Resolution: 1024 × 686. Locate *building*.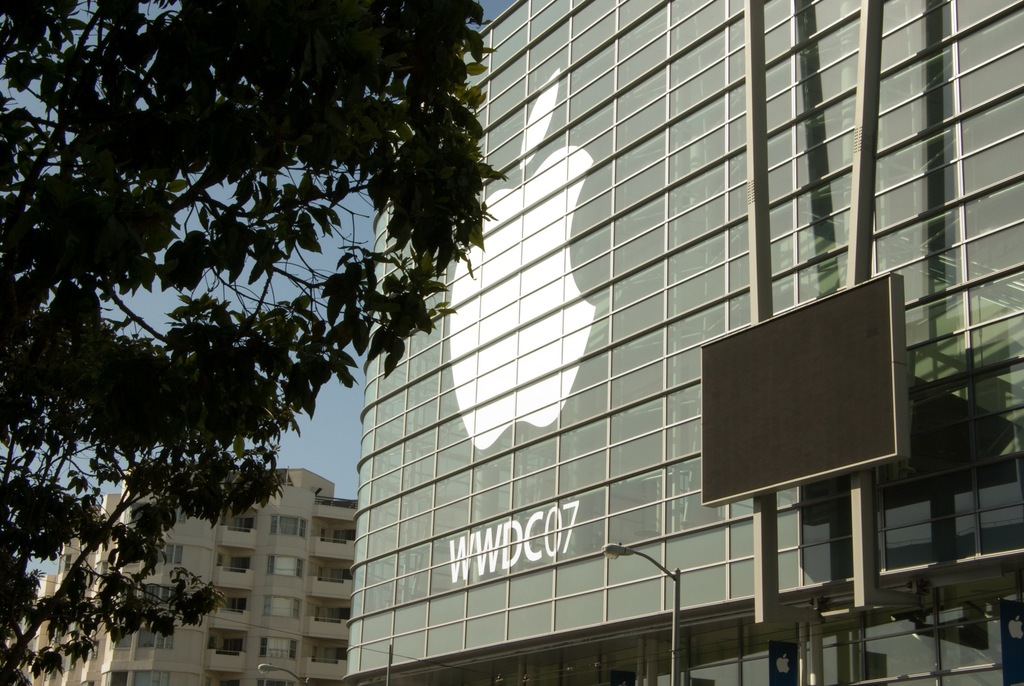
18/458/360/685.
